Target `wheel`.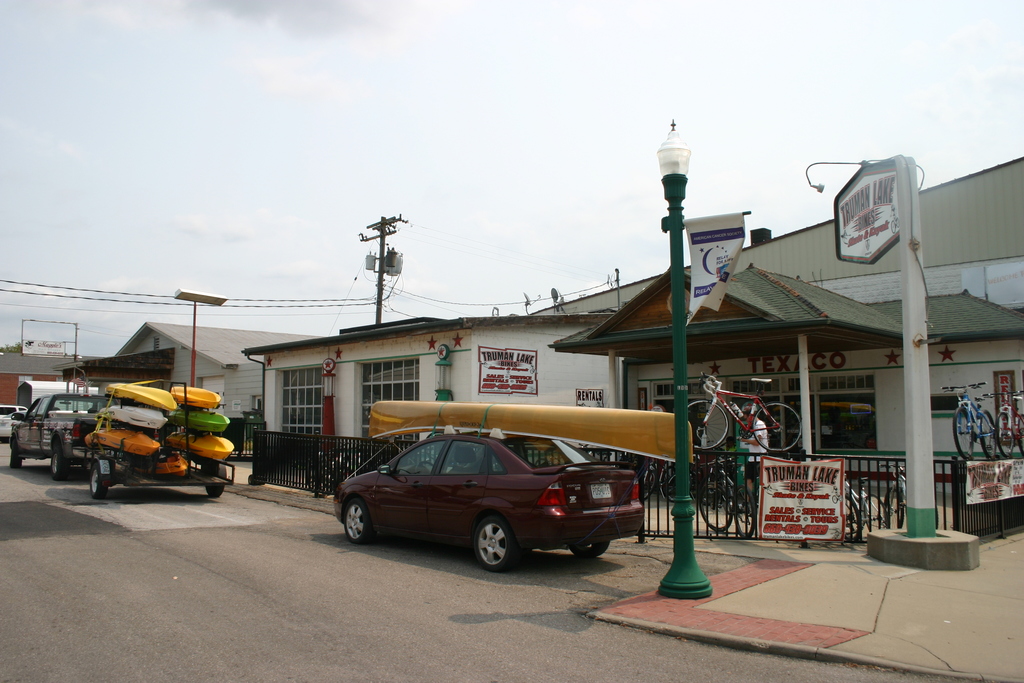
Target region: crop(686, 400, 730, 448).
